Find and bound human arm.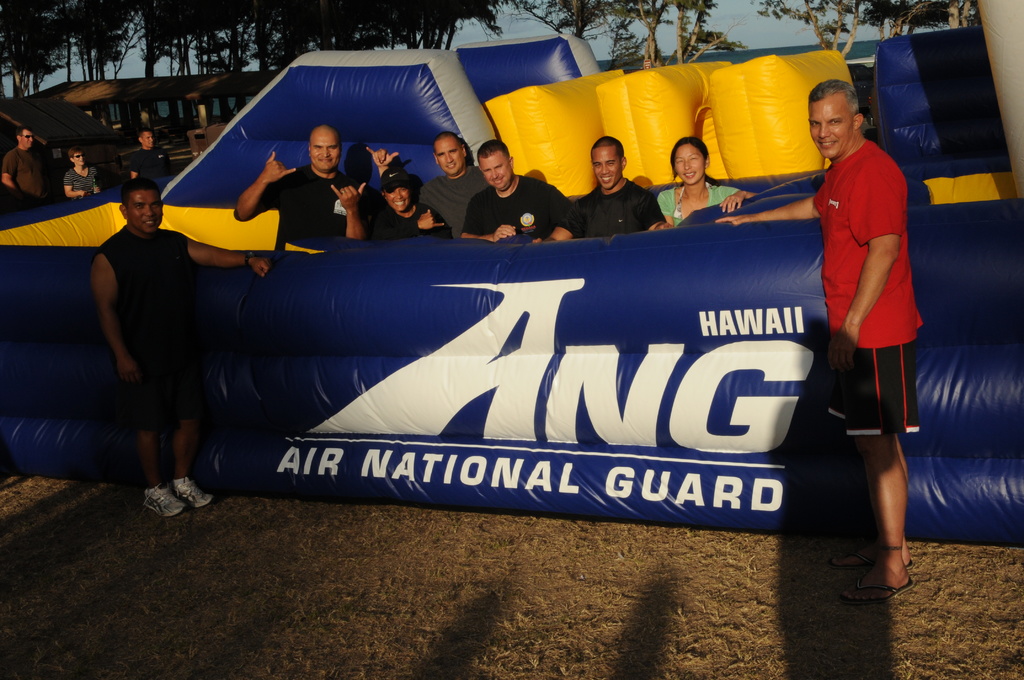
Bound: box(826, 161, 908, 366).
